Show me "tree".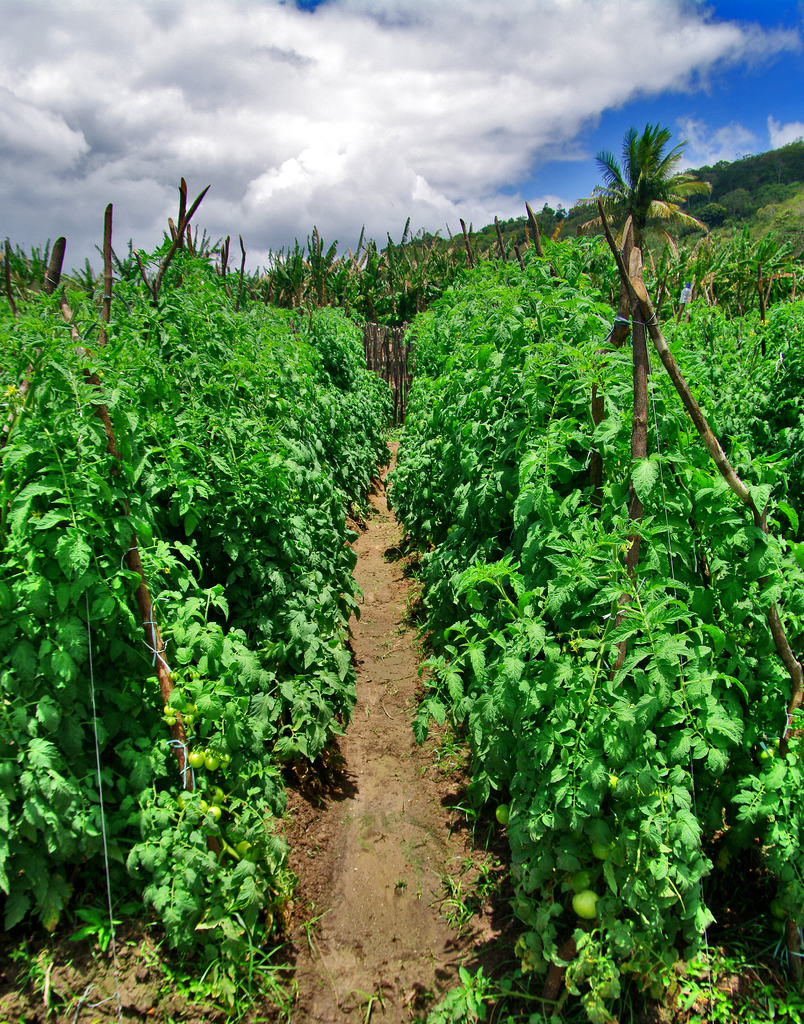
"tree" is here: select_region(579, 120, 712, 676).
